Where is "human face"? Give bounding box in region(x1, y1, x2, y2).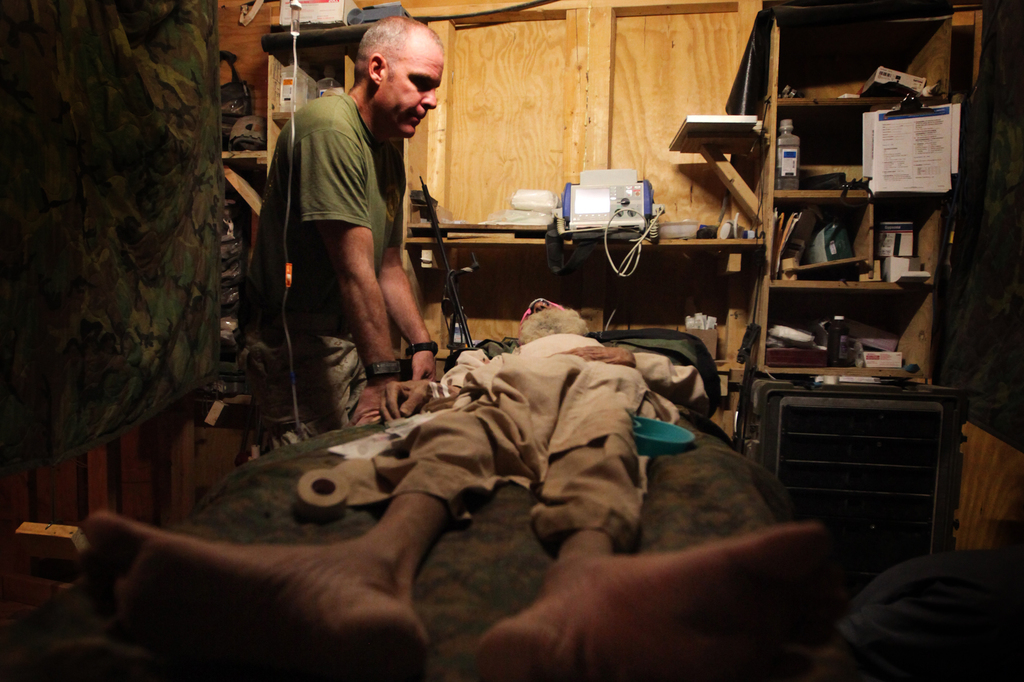
region(387, 57, 442, 144).
